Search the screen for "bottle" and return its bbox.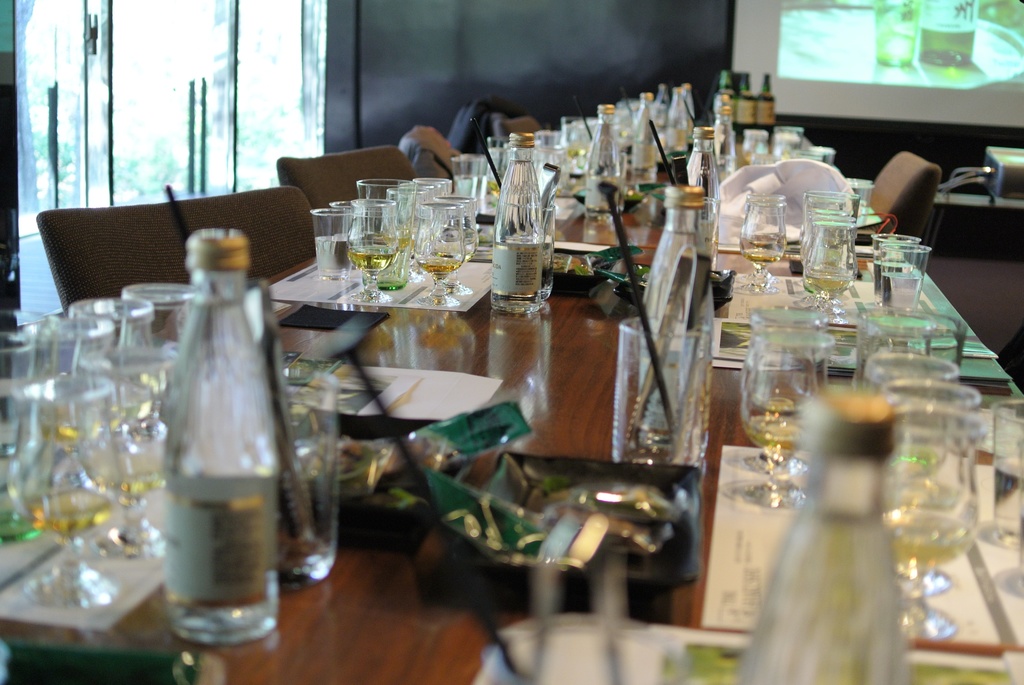
Found: box=[492, 133, 544, 313].
